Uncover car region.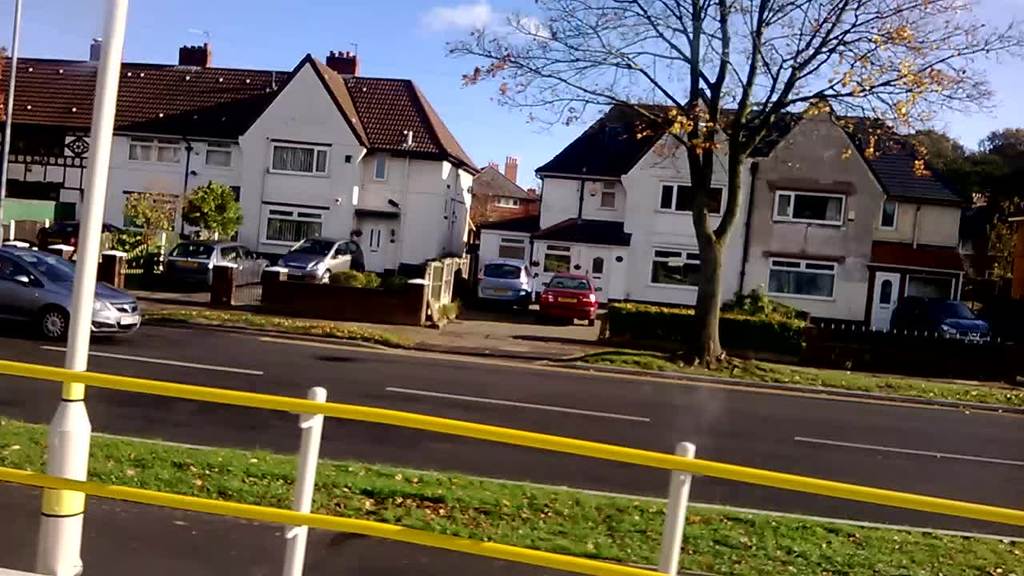
Uncovered: [x1=258, y1=229, x2=368, y2=304].
